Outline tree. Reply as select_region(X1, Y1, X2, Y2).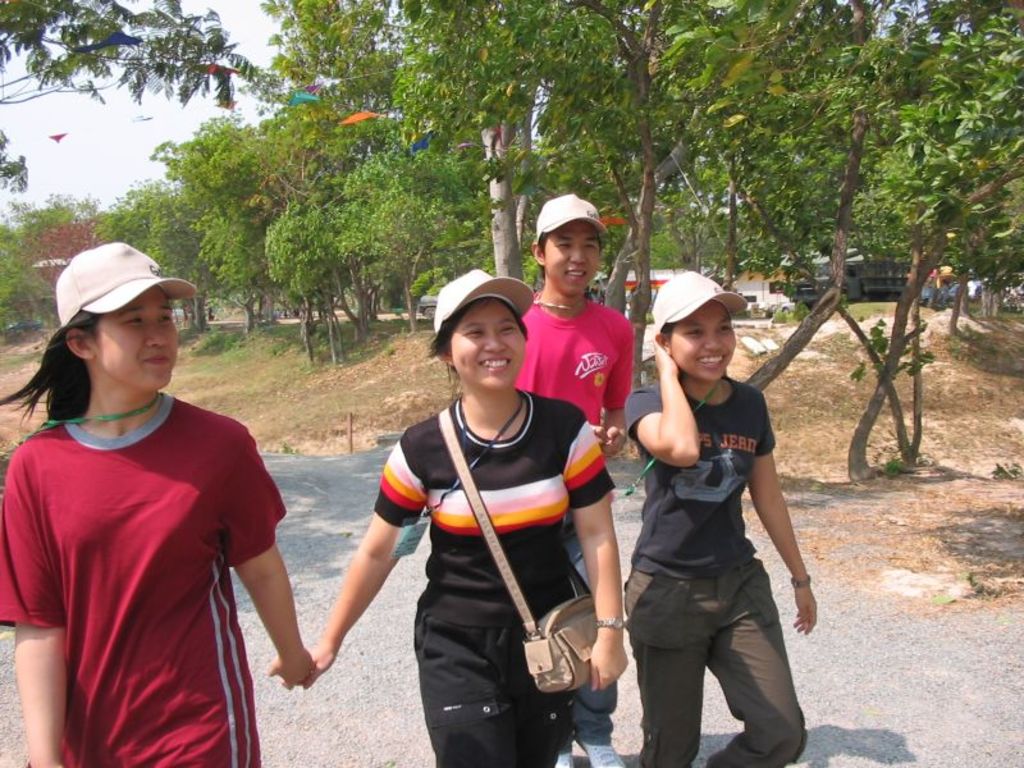
select_region(840, 0, 1023, 479).
